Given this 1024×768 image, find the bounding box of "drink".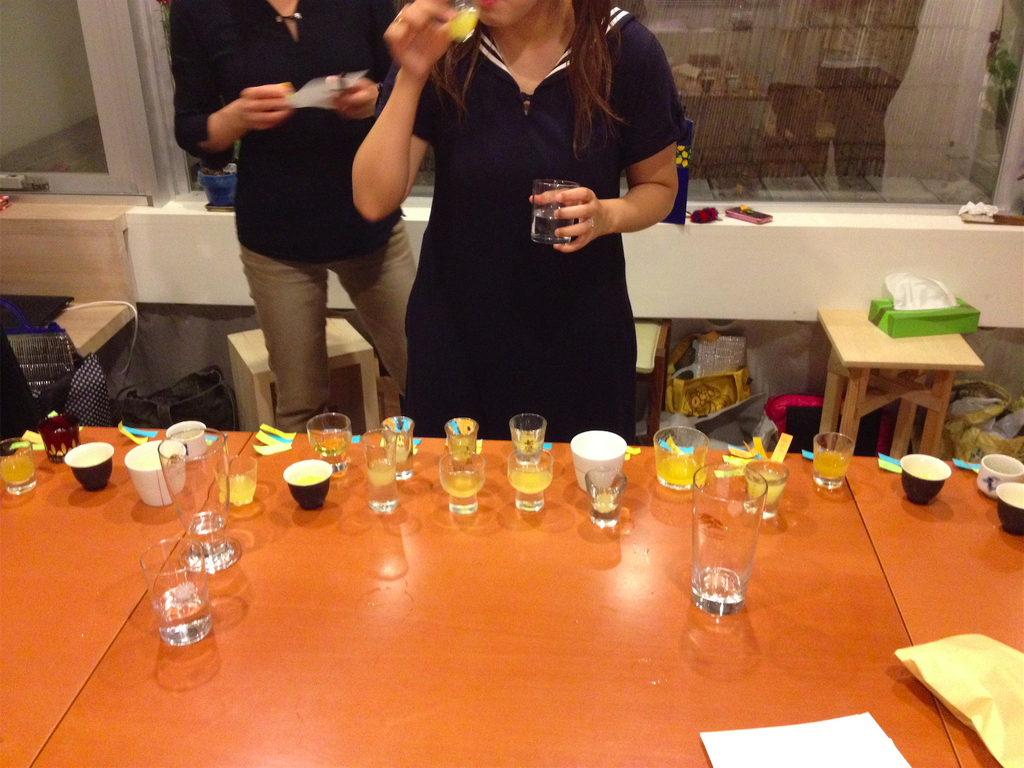
[left=188, top=515, right=221, bottom=551].
